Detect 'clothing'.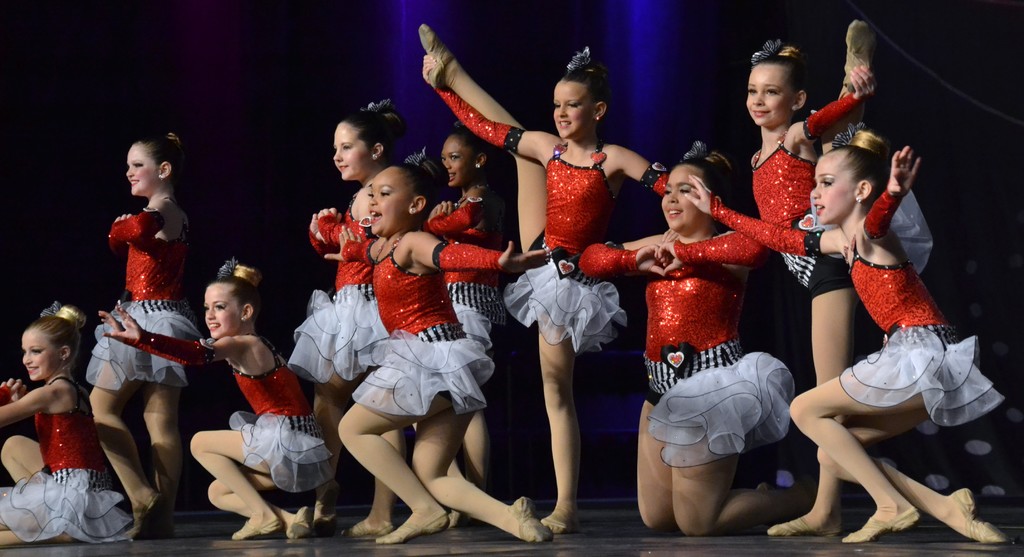
Detected at (350, 225, 493, 423).
